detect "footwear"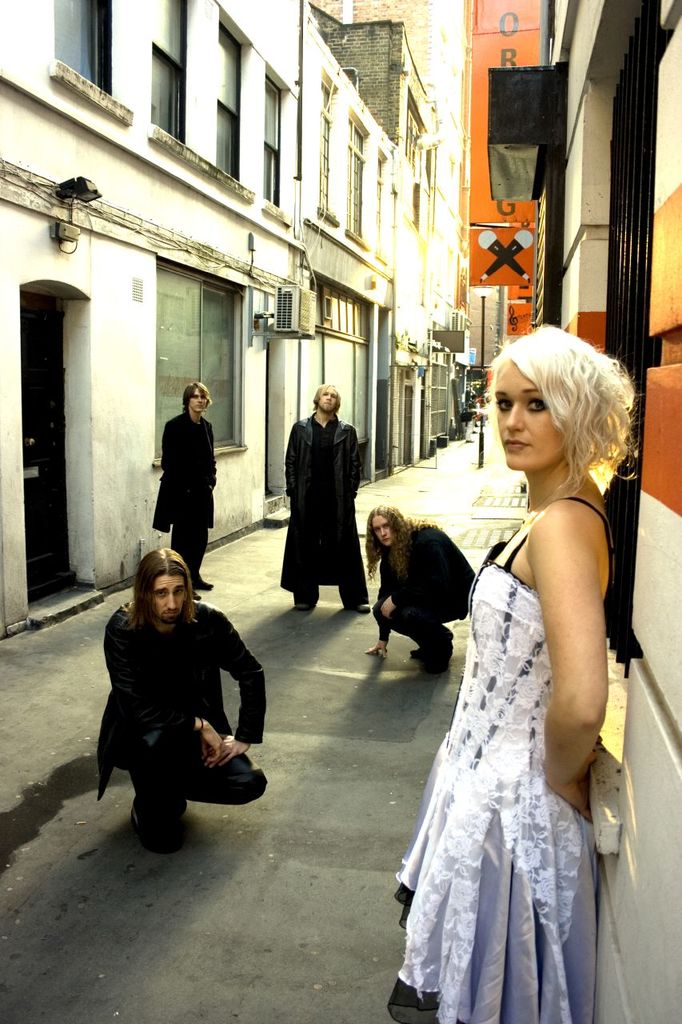
crop(408, 624, 455, 675)
